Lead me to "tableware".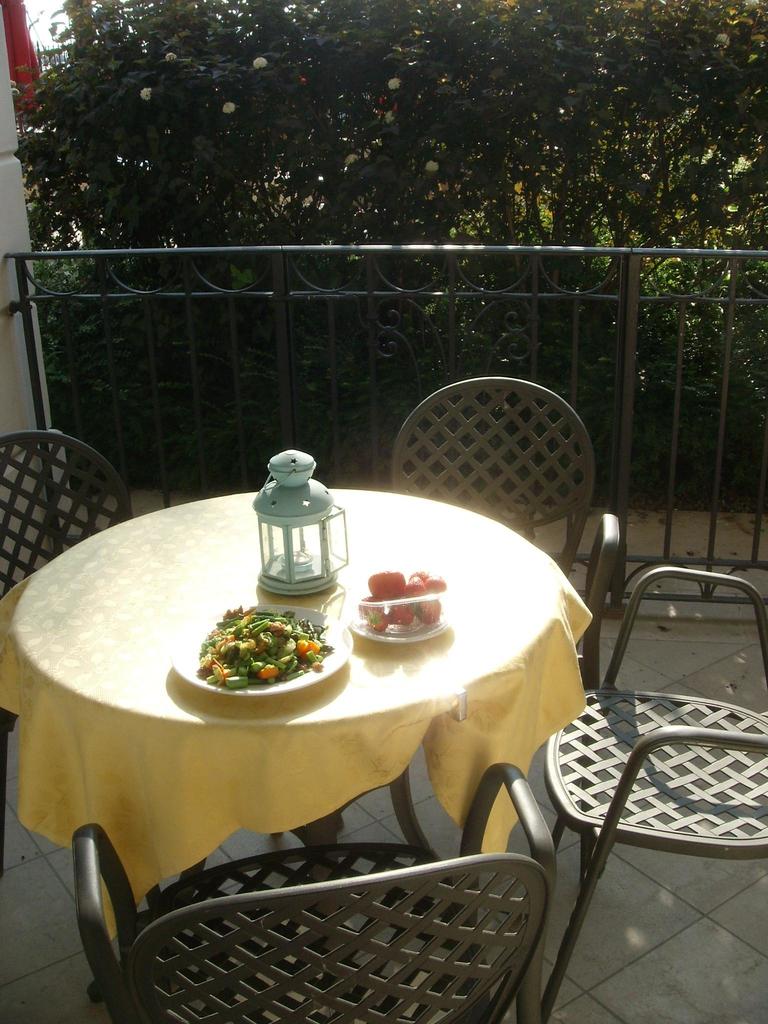
Lead to select_region(172, 600, 364, 711).
